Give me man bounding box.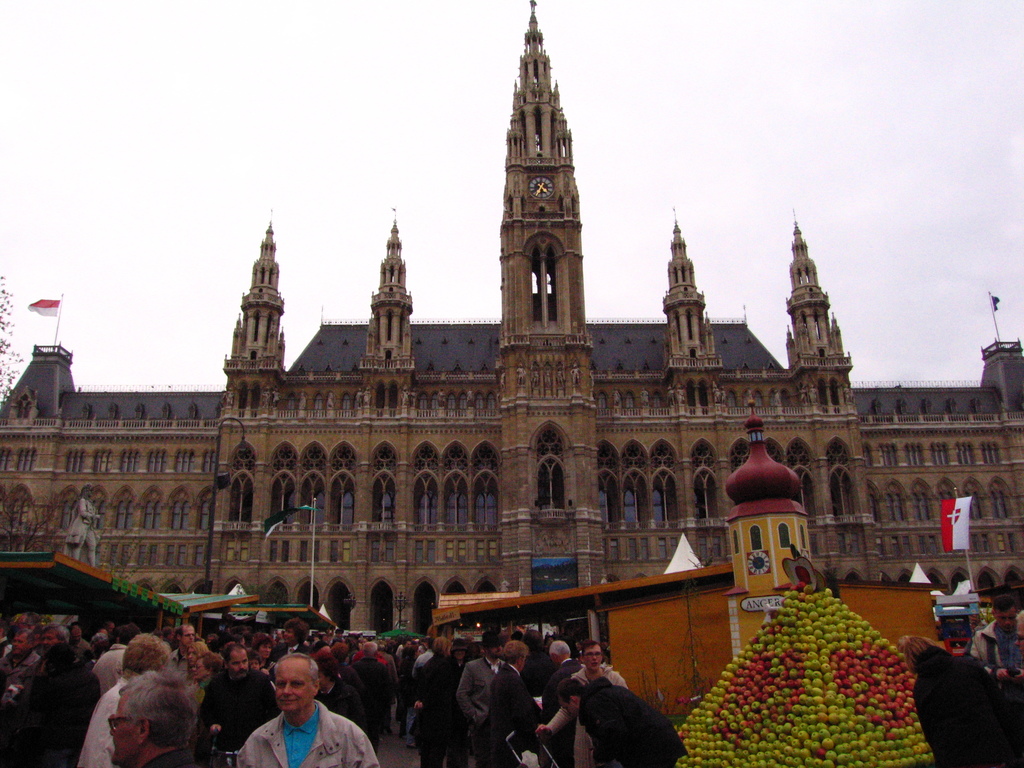
locate(972, 594, 1023, 678).
